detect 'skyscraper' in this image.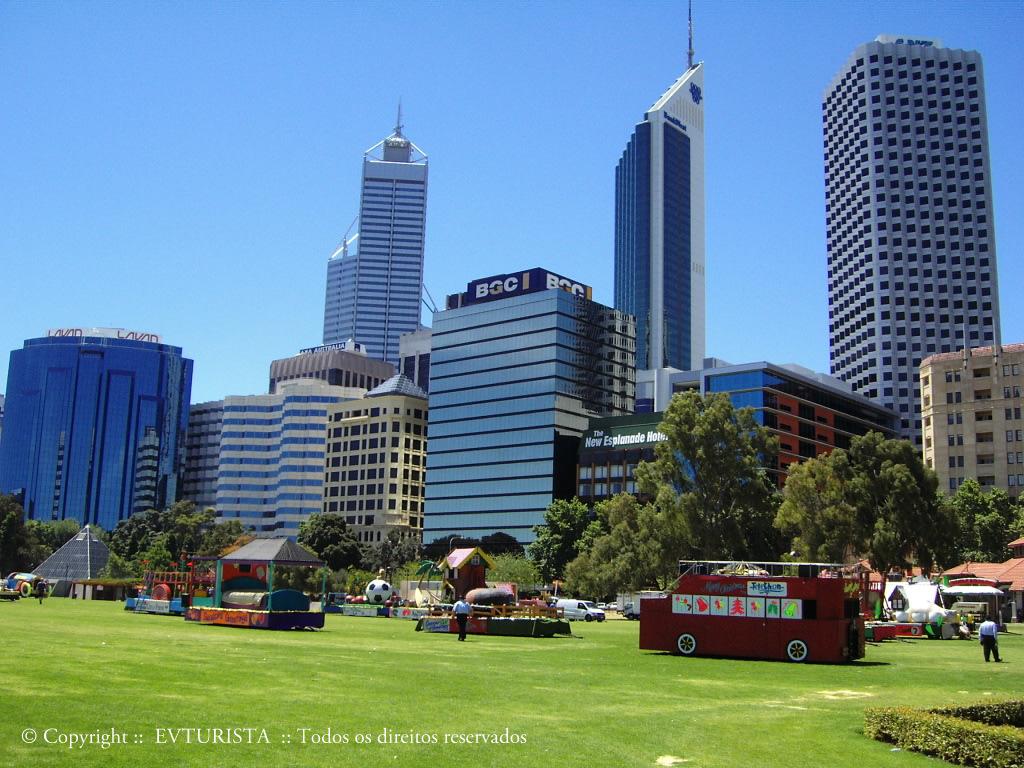
Detection: [317,97,435,369].
